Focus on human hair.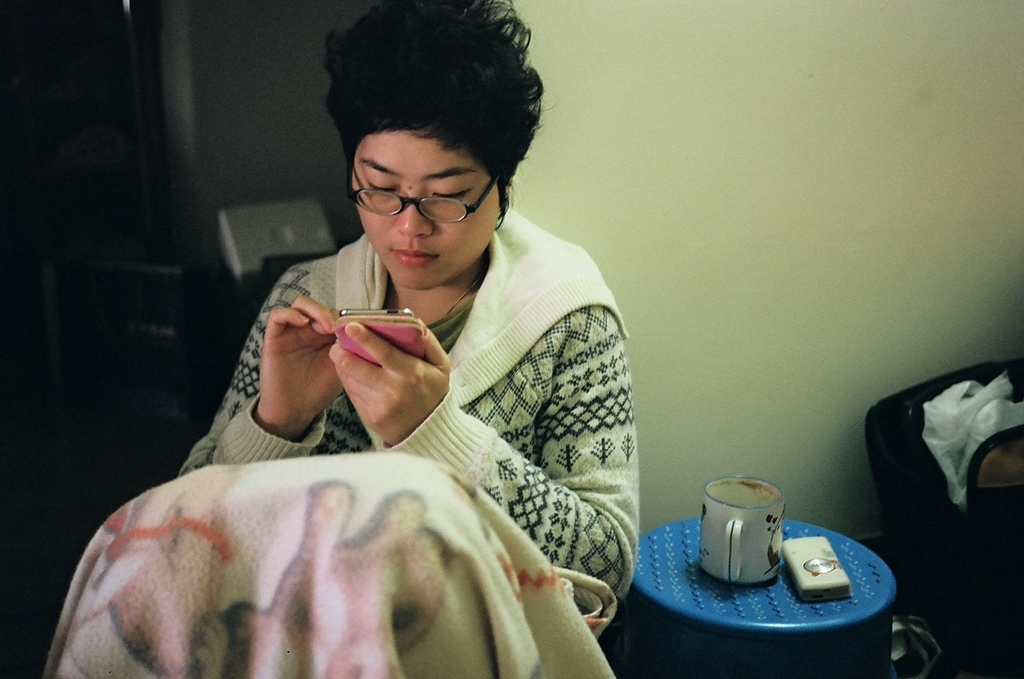
Focused at locate(316, 3, 548, 218).
